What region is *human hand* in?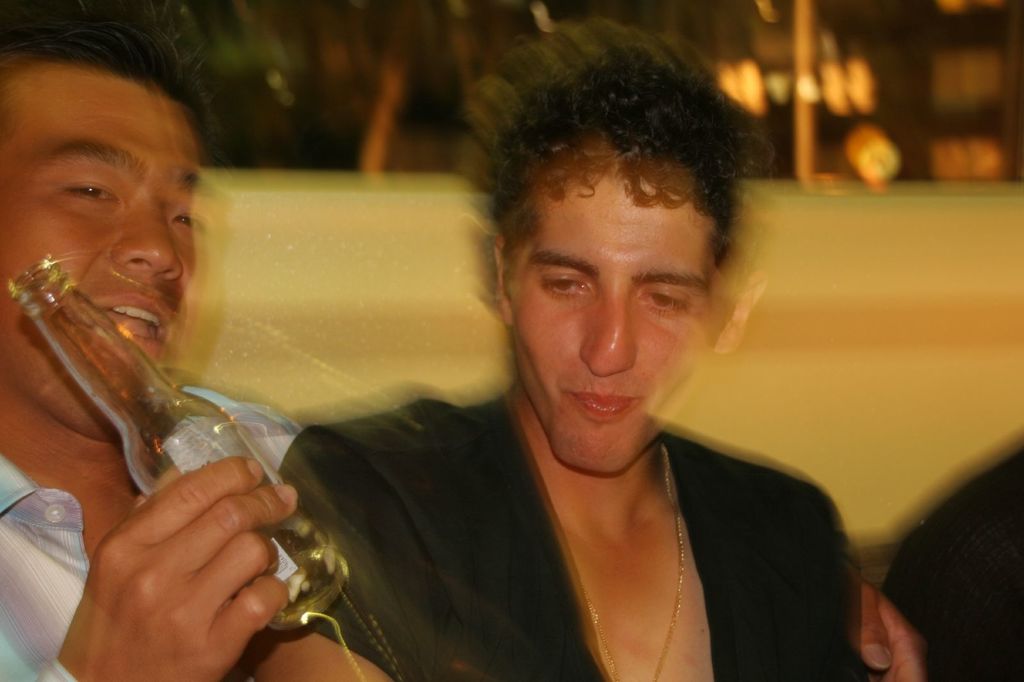
<box>52,437,324,665</box>.
